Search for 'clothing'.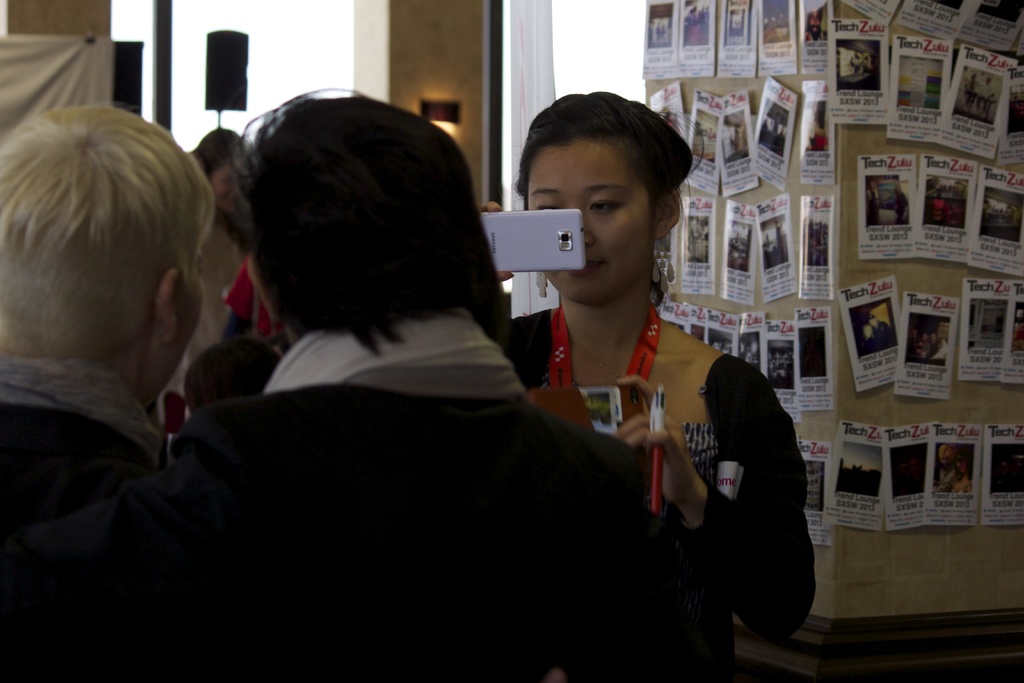
Found at detection(0, 365, 149, 680).
